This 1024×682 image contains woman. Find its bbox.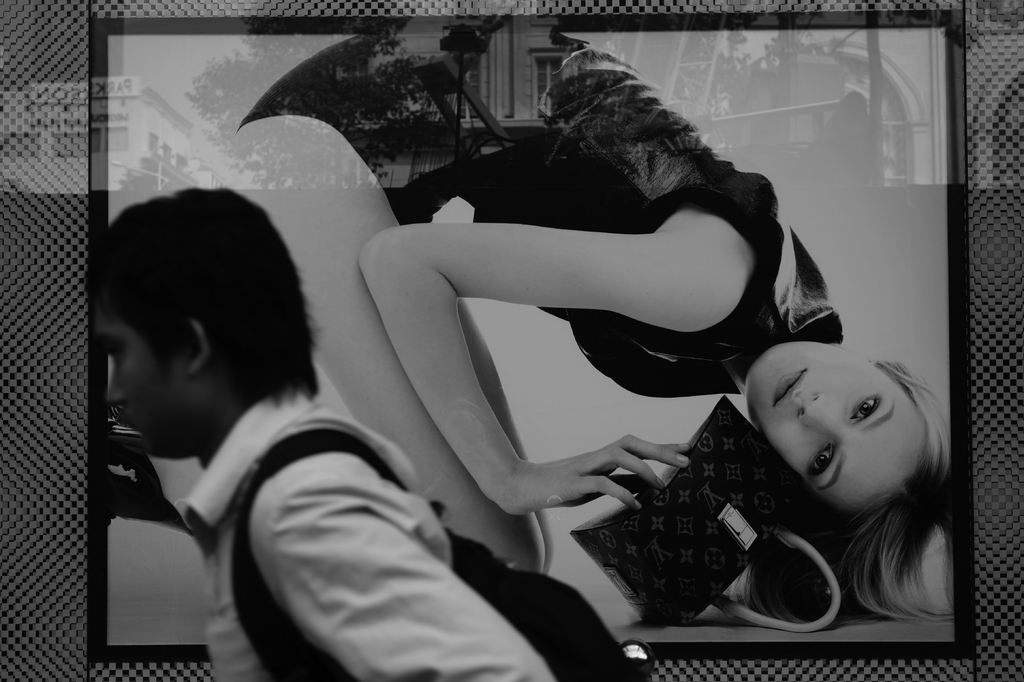
[left=94, top=181, right=587, bottom=681].
